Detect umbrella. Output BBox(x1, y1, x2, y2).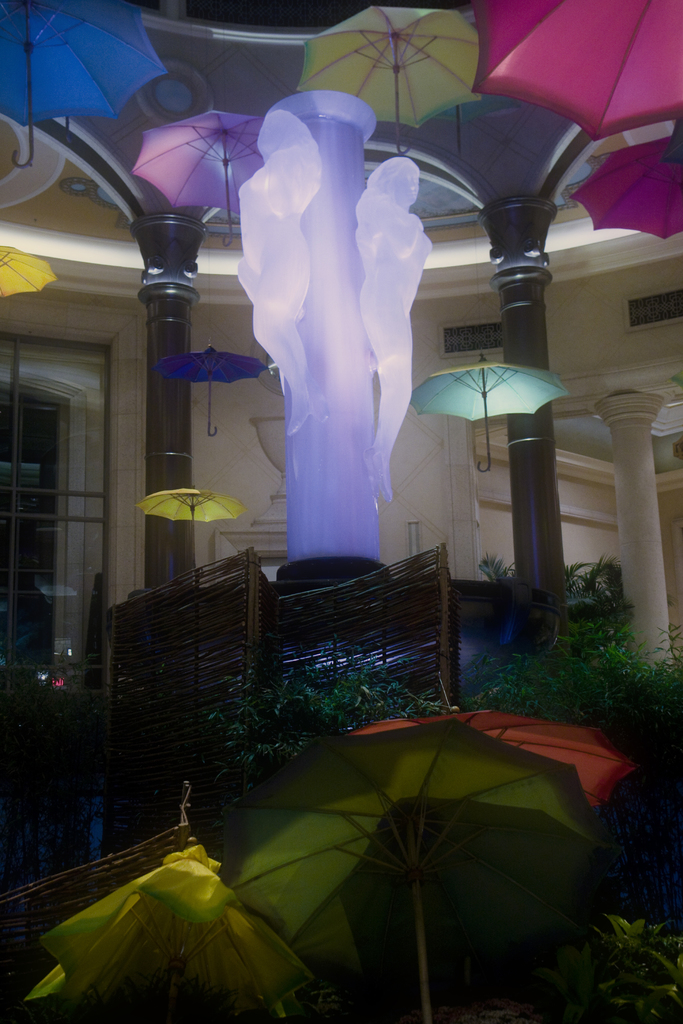
BBox(349, 710, 634, 813).
